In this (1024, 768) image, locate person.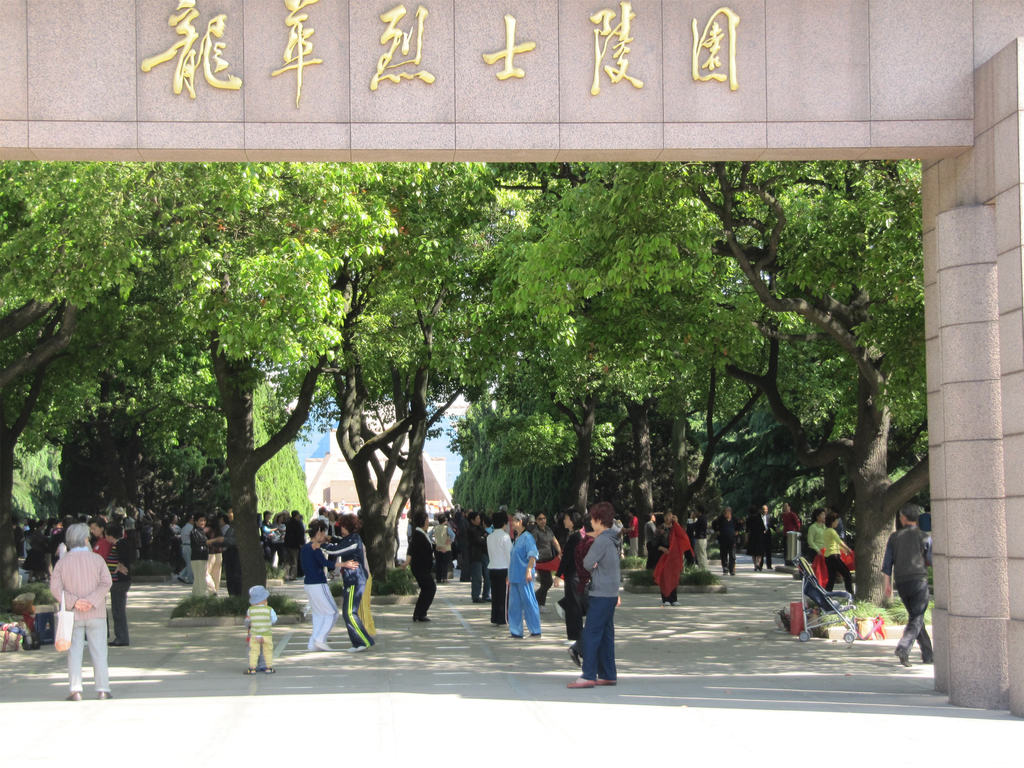
Bounding box: bbox=[882, 502, 934, 666].
